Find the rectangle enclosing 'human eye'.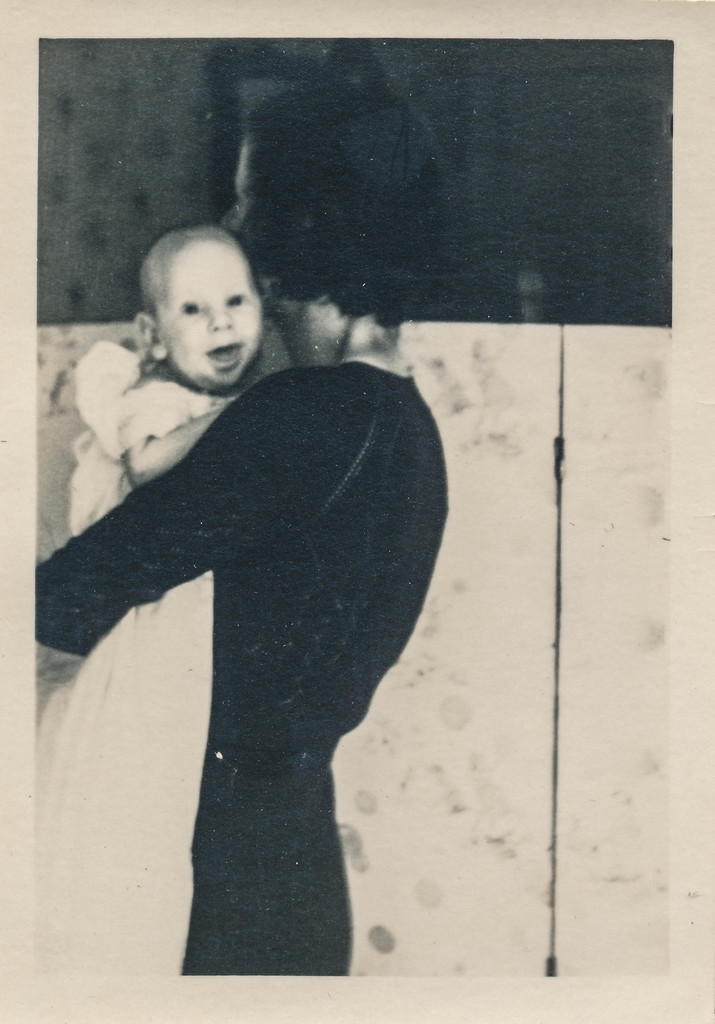
222, 292, 248, 312.
